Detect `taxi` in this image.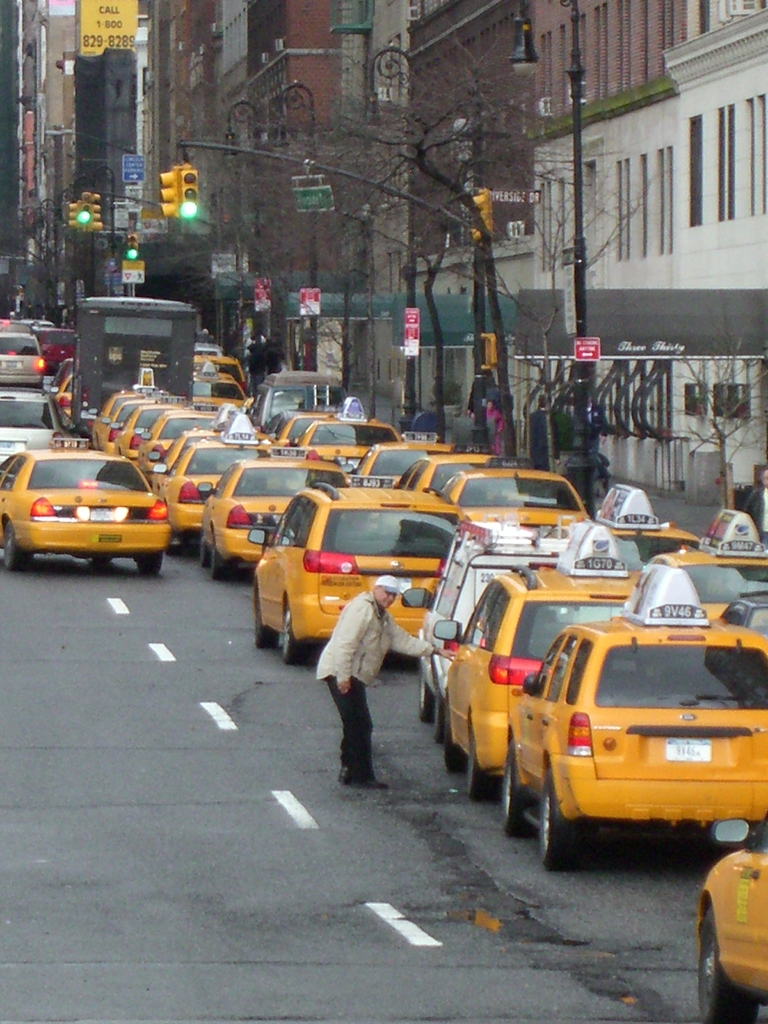
Detection: bbox=(0, 431, 172, 571).
